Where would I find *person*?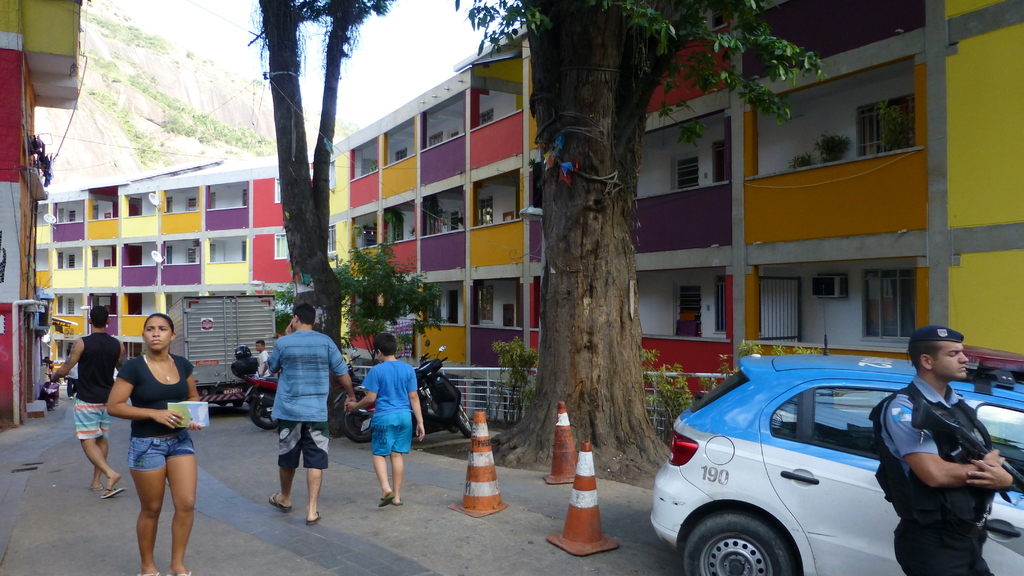
At 45 303 129 499.
